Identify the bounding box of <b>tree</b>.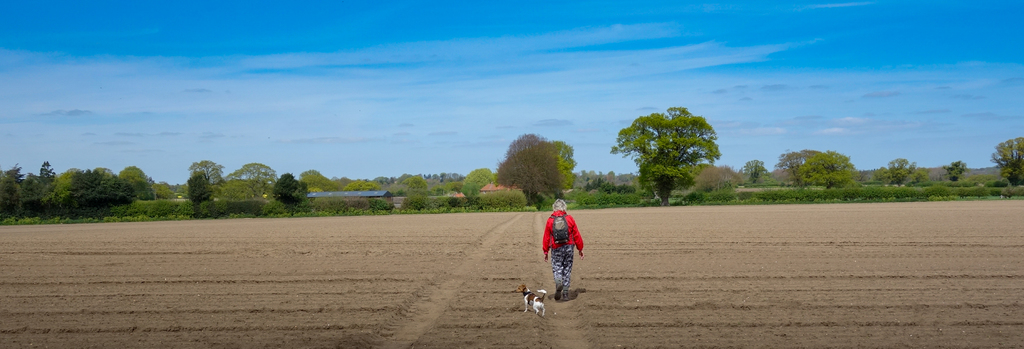
select_region(552, 141, 575, 192).
